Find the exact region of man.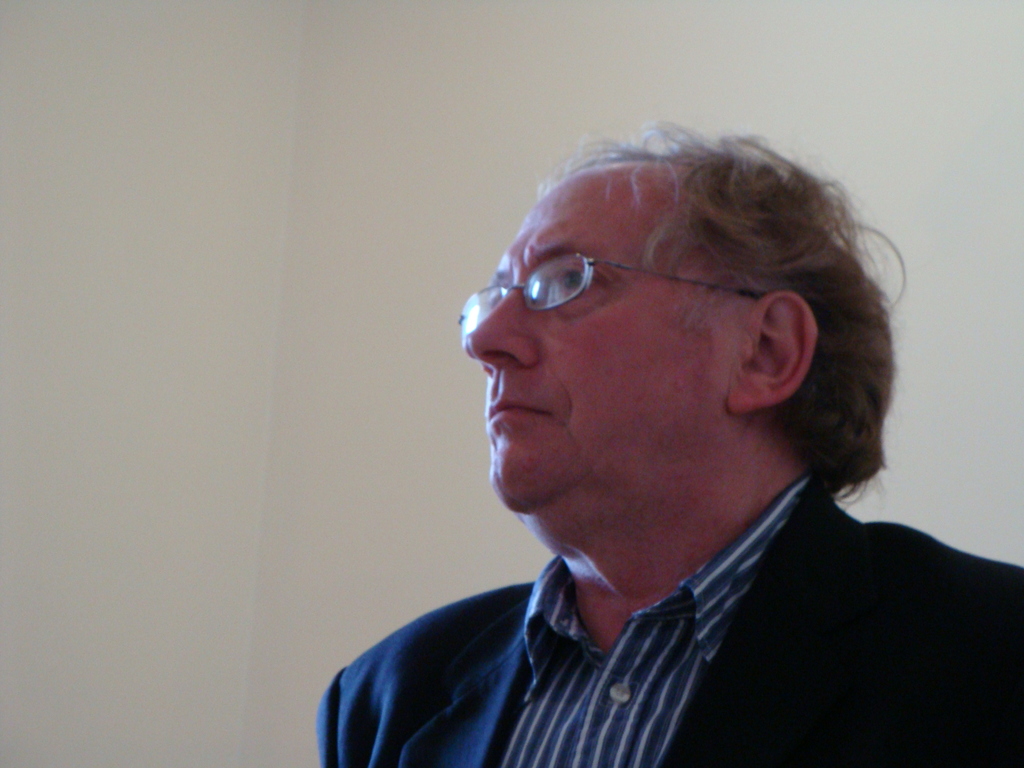
Exact region: l=264, t=100, r=1023, b=755.
